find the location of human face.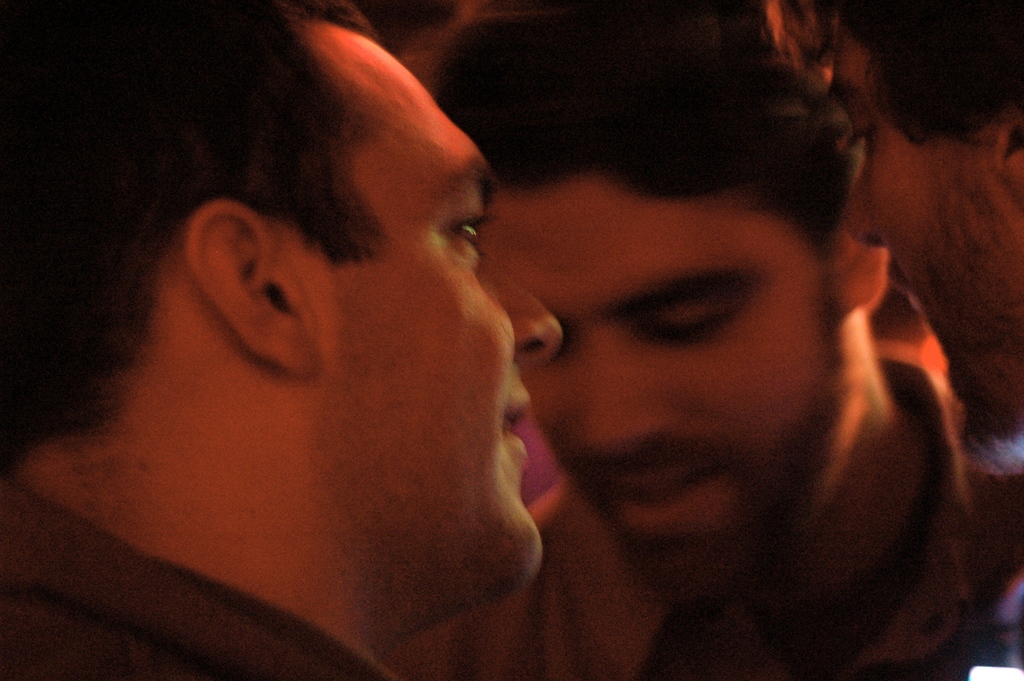
Location: bbox=[506, 142, 861, 620].
